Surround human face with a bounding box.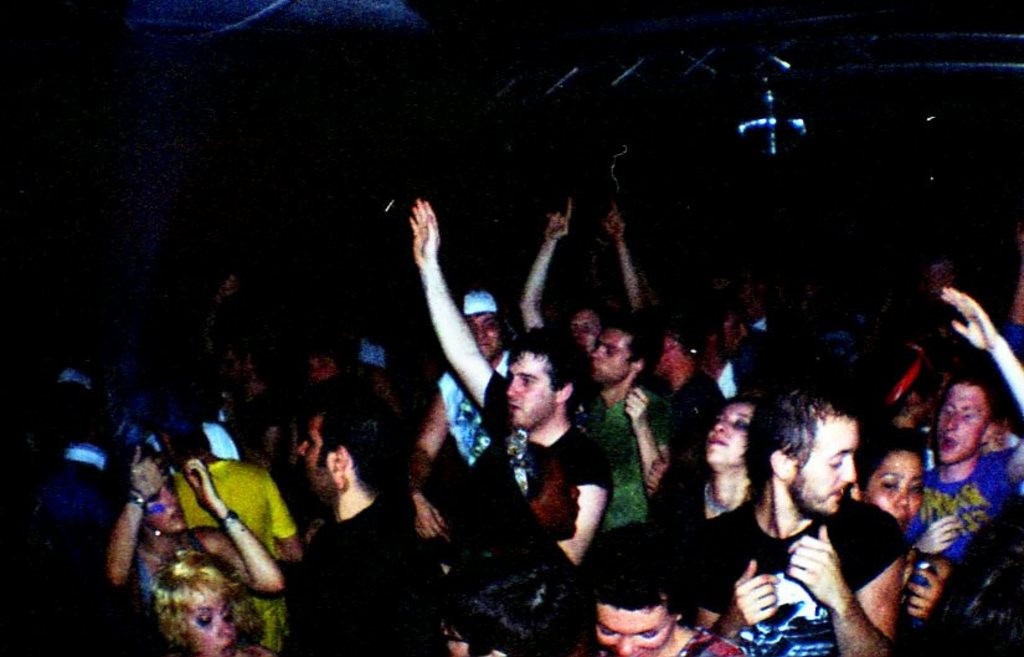
572, 310, 602, 350.
